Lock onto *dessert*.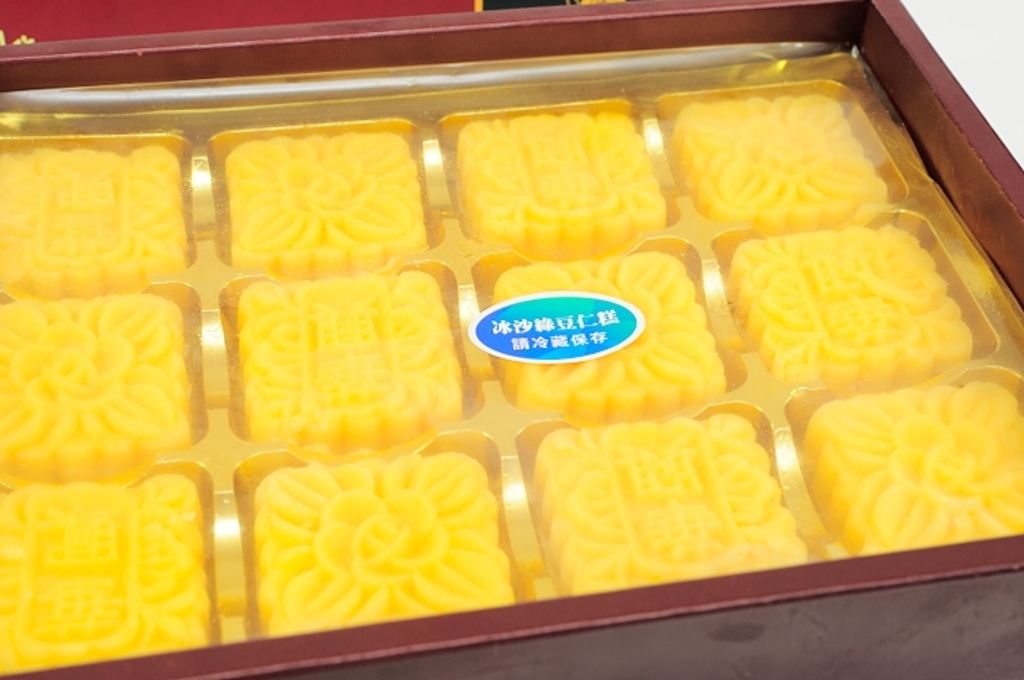
Locked: select_region(806, 382, 1014, 550).
